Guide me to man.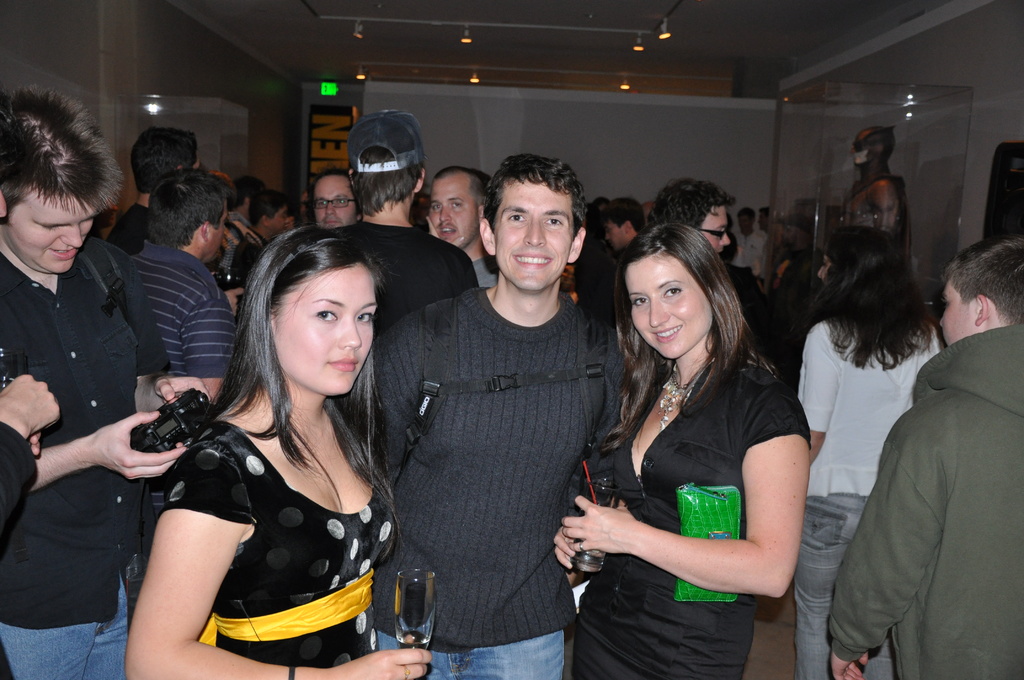
Guidance: region(727, 207, 766, 307).
